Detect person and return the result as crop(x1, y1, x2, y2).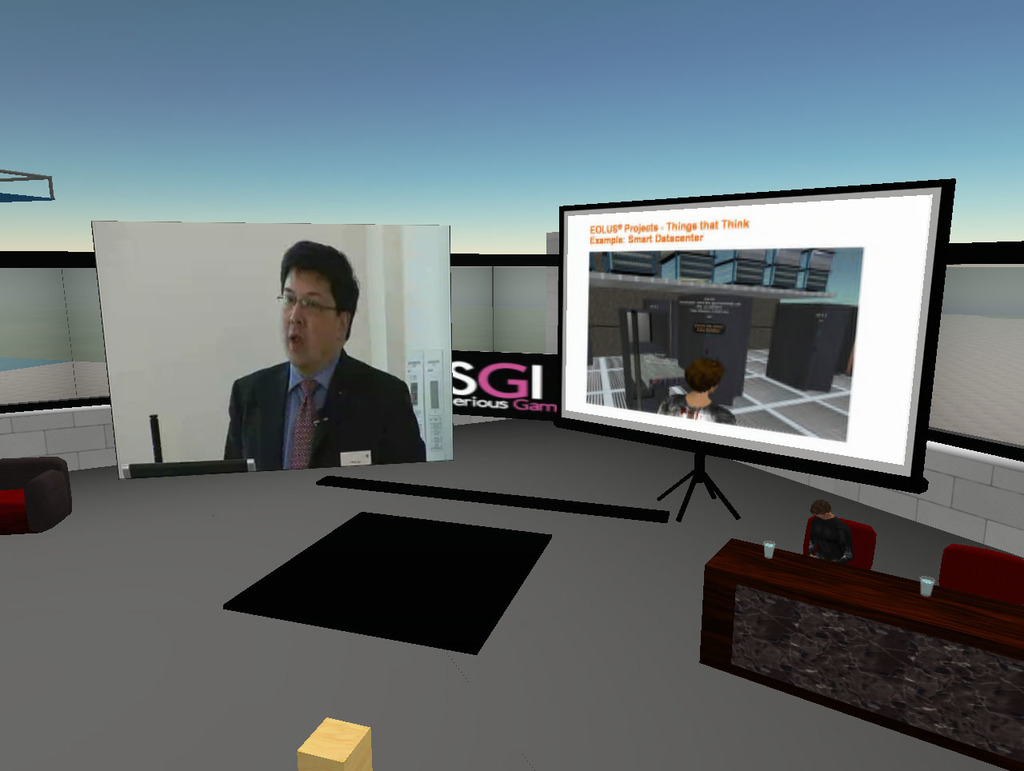
crop(224, 244, 425, 469).
